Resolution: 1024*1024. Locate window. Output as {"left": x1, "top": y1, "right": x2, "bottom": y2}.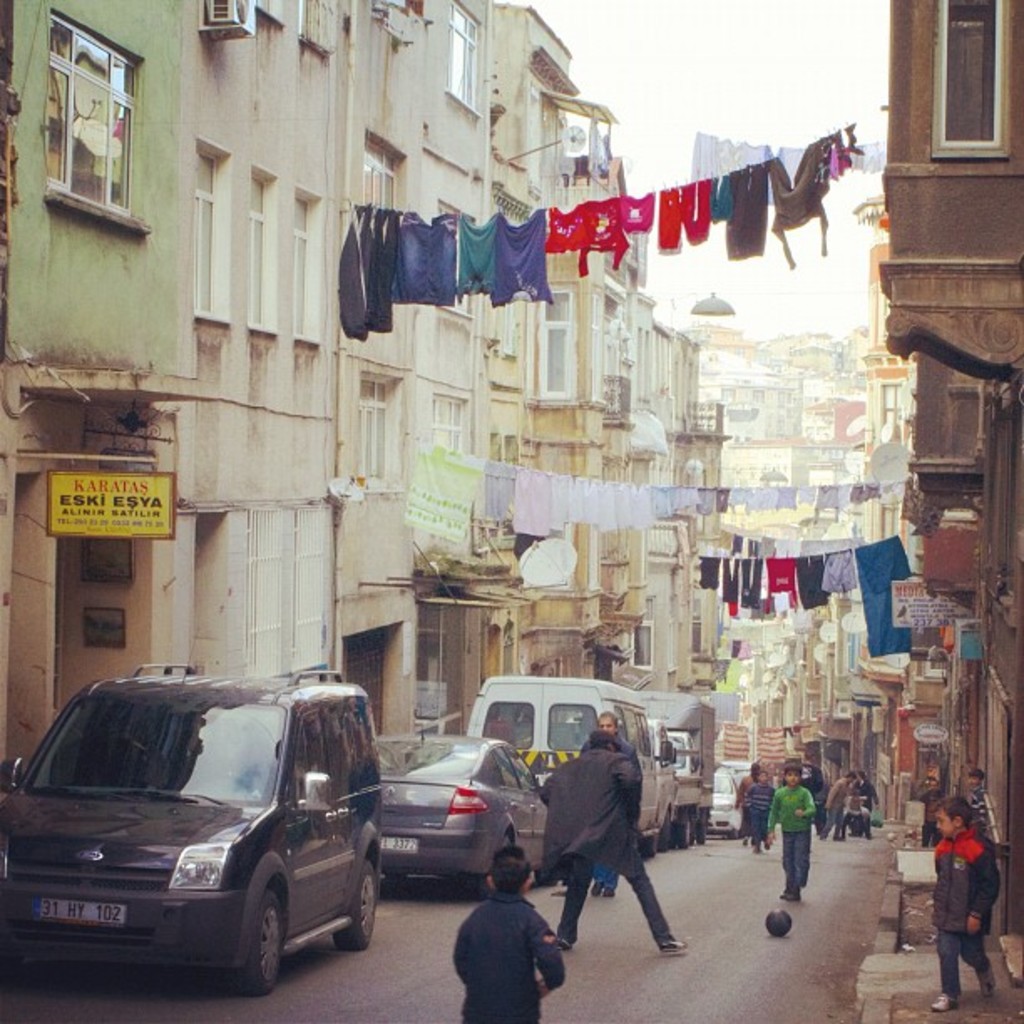
{"left": 539, "top": 281, "right": 576, "bottom": 402}.
